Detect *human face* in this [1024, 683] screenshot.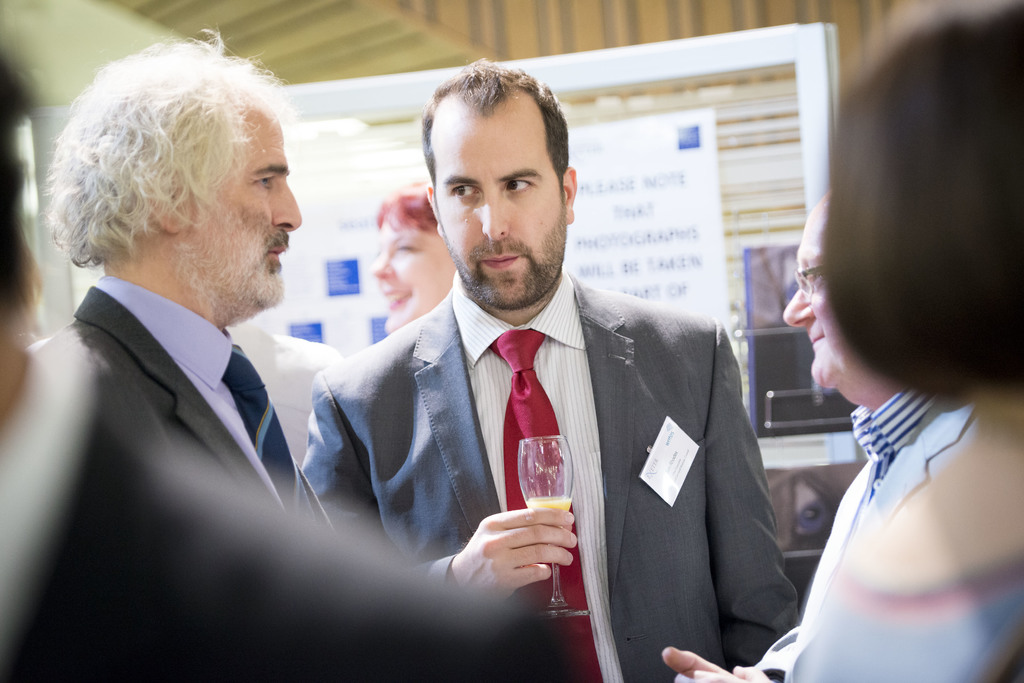
Detection: (433, 109, 564, 309).
